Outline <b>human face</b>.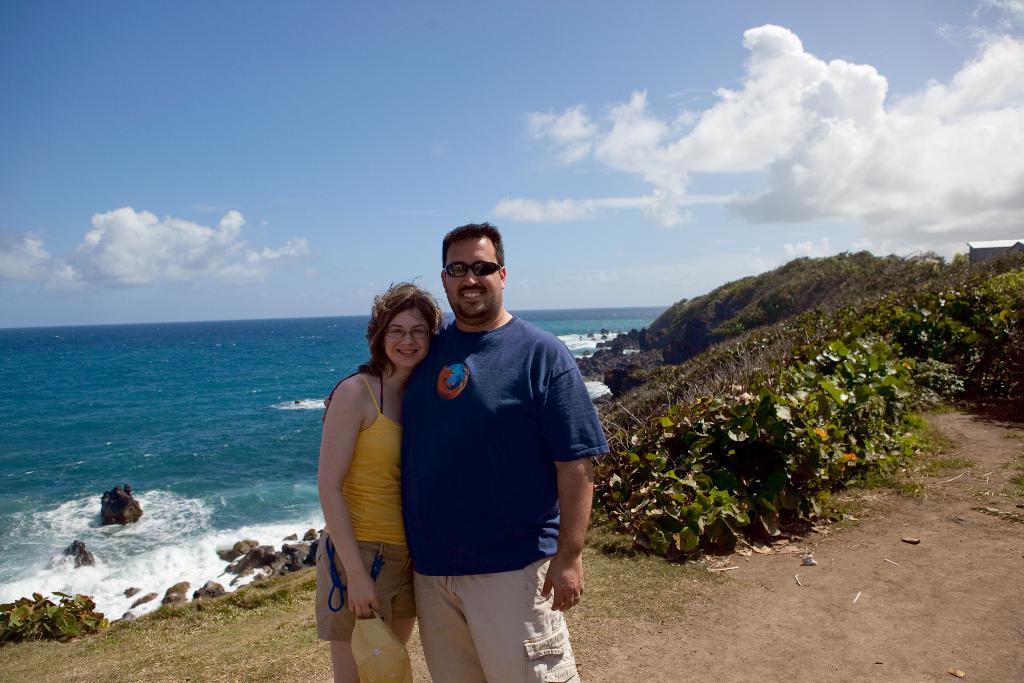
Outline: box(381, 304, 433, 365).
